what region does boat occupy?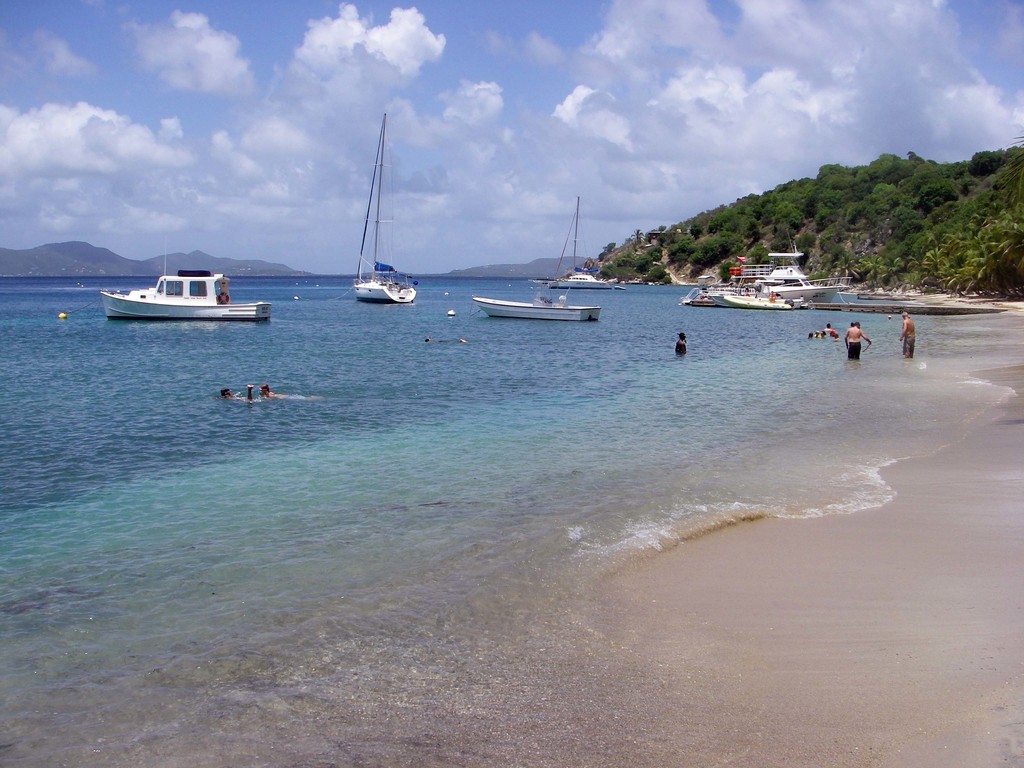
bbox(109, 250, 259, 321).
